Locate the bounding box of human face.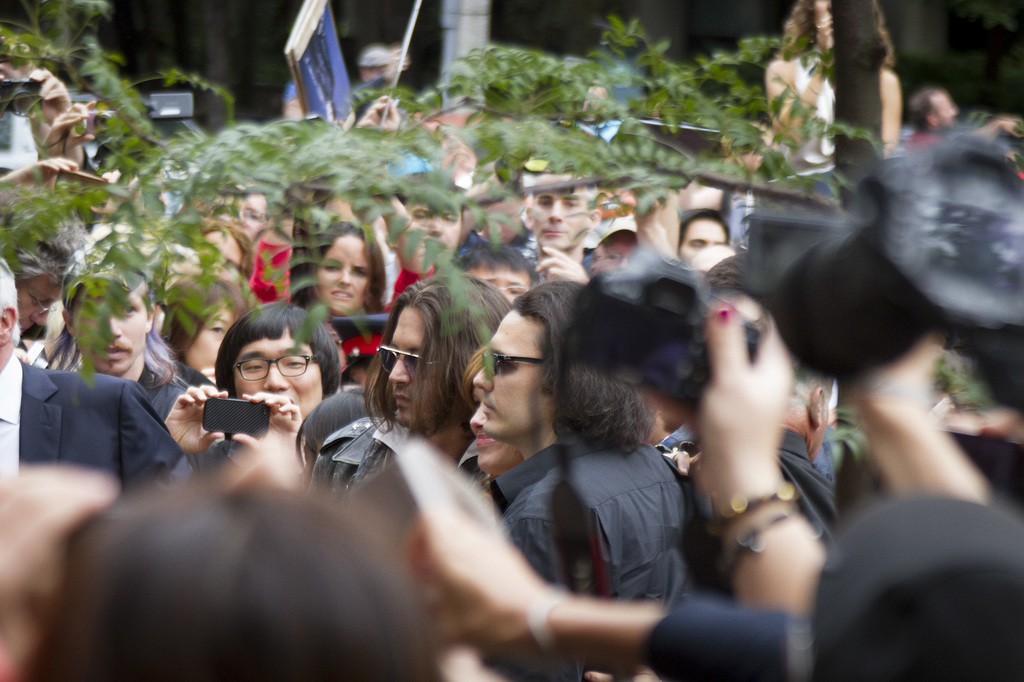
Bounding box: {"left": 533, "top": 191, "right": 589, "bottom": 251}.
